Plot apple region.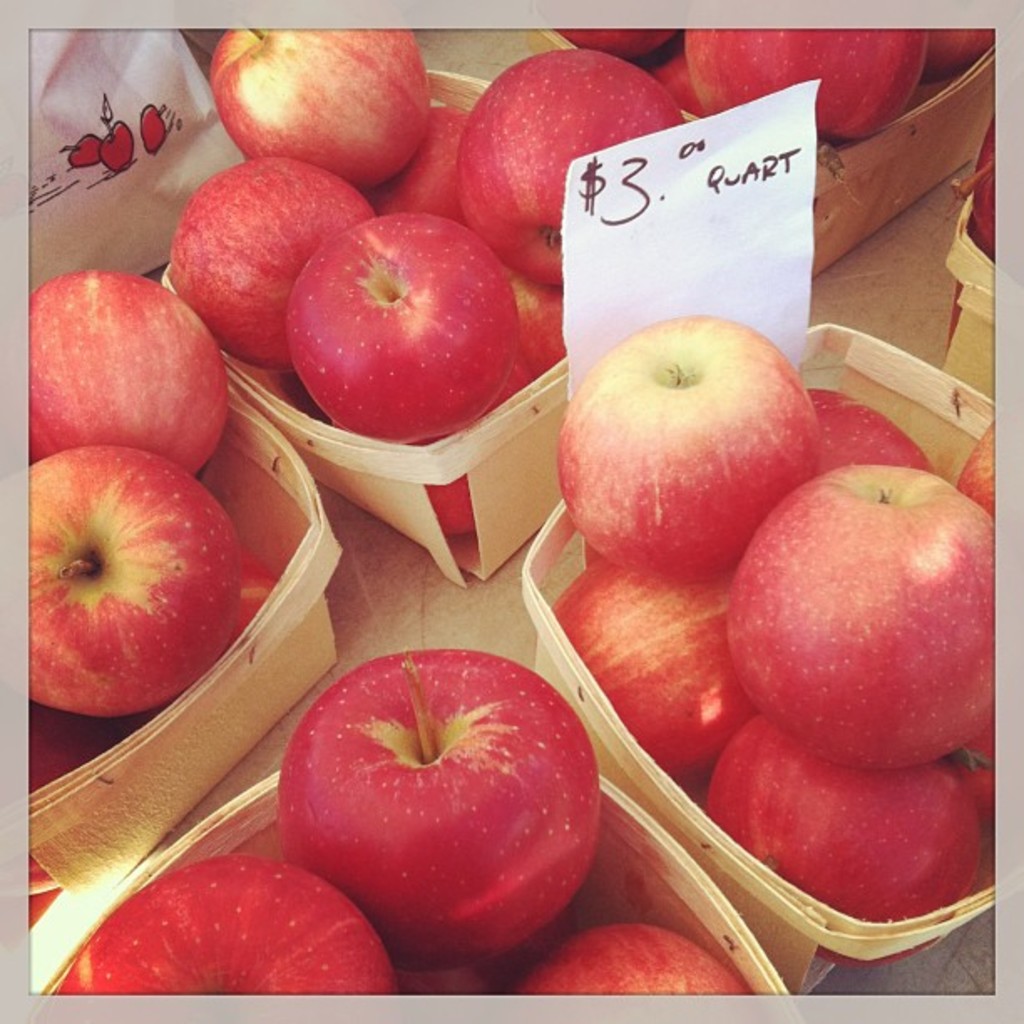
Plotted at l=28, t=867, r=50, b=934.
